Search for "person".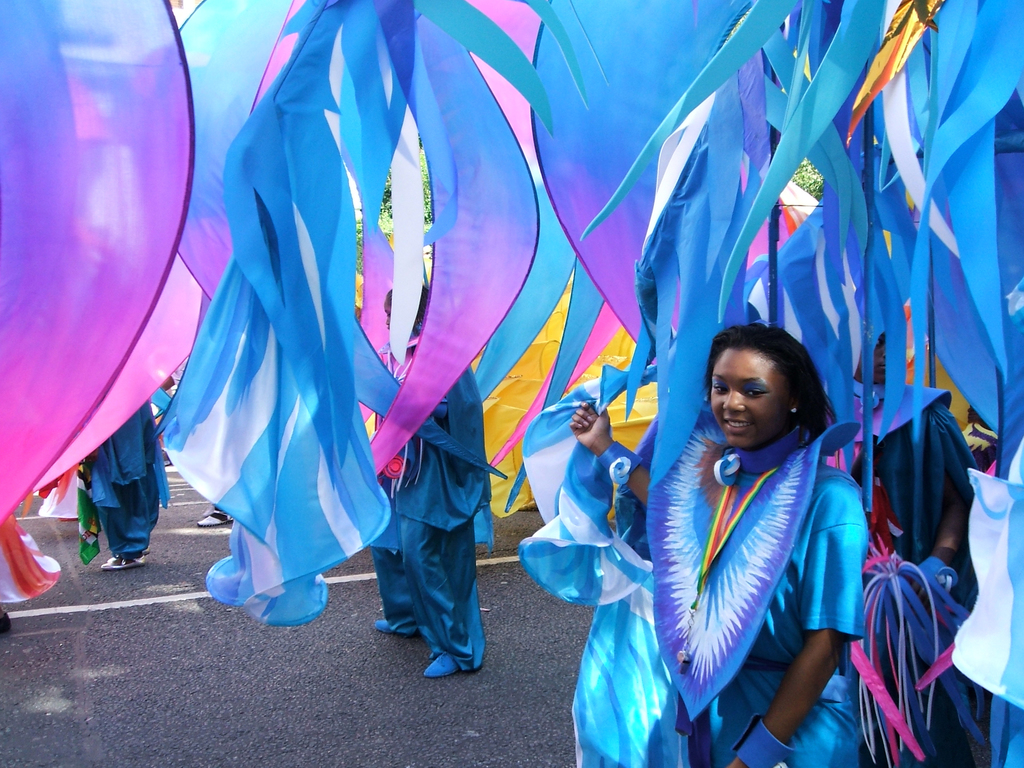
Found at [80, 368, 177, 571].
